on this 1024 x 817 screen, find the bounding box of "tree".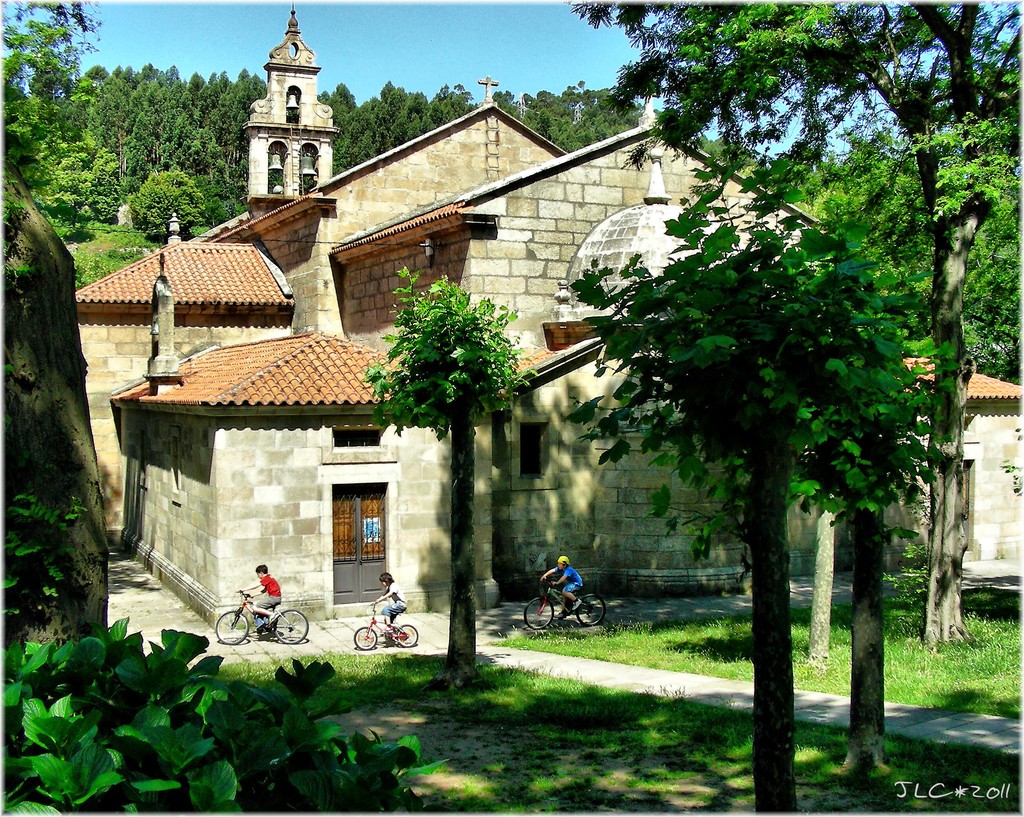
Bounding box: (215,67,267,162).
